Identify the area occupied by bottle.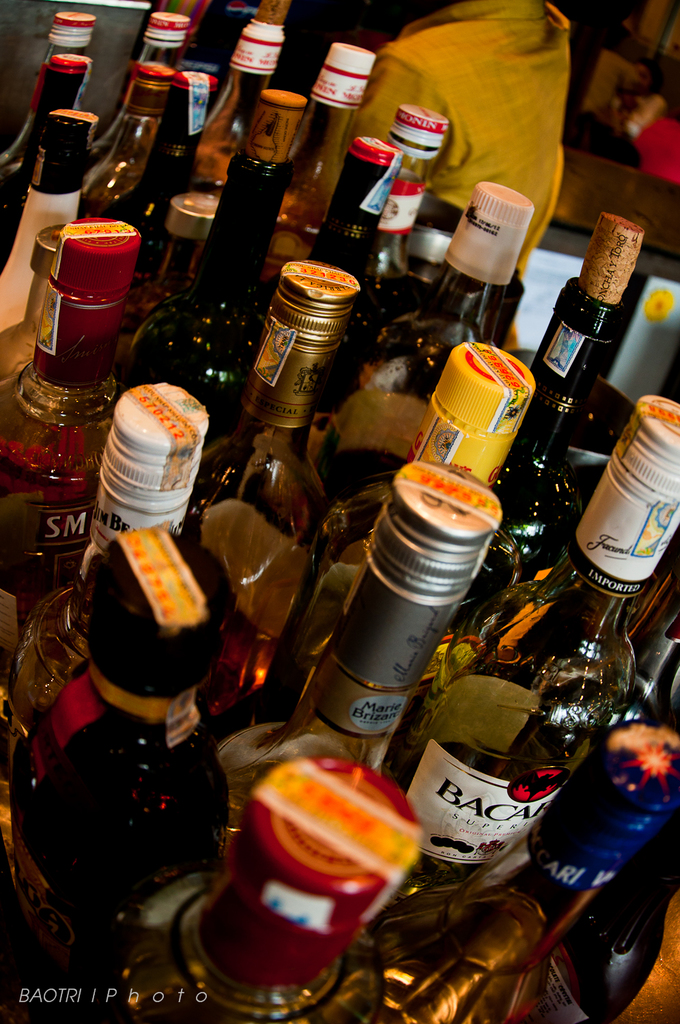
Area: 311, 182, 532, 521.
